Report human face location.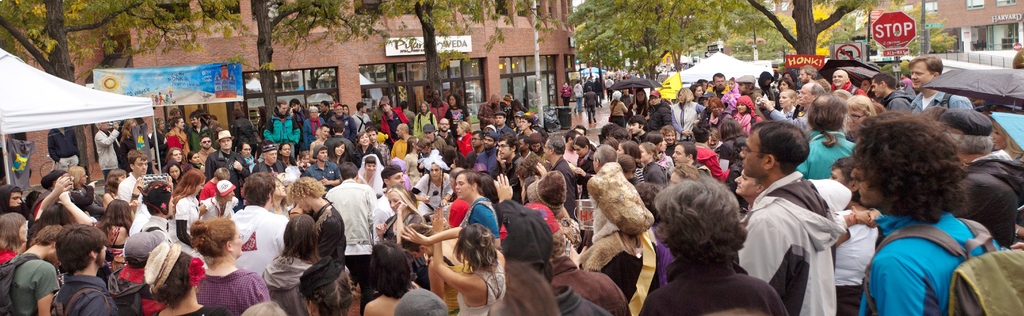
Report: bbox=(845, 108, 862, 128).
